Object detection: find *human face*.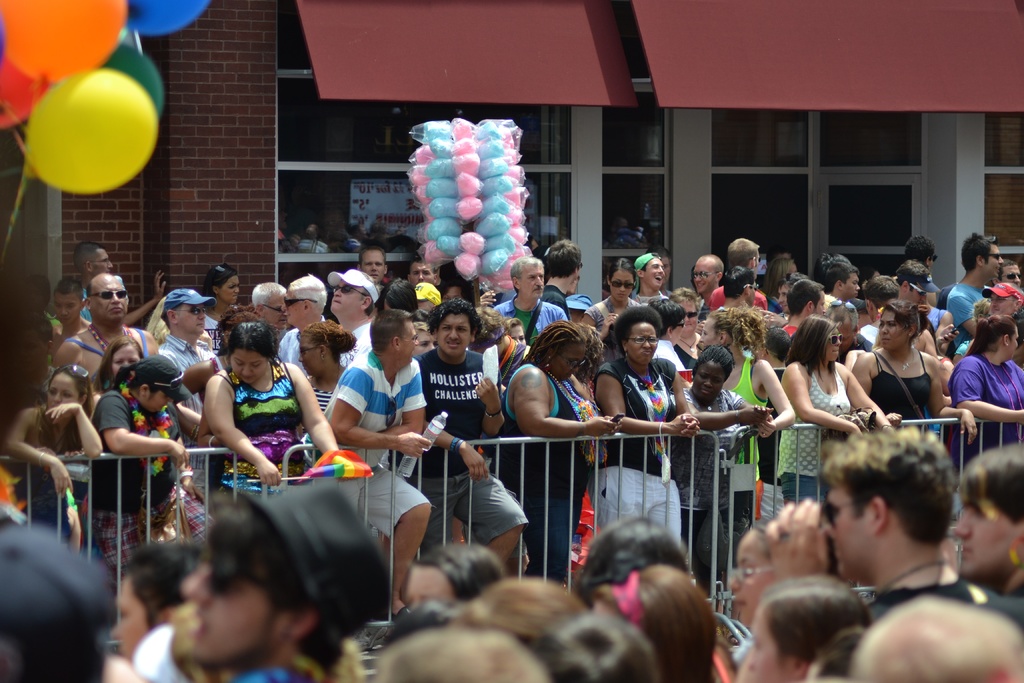
box=[879, 310, 911, 349].
